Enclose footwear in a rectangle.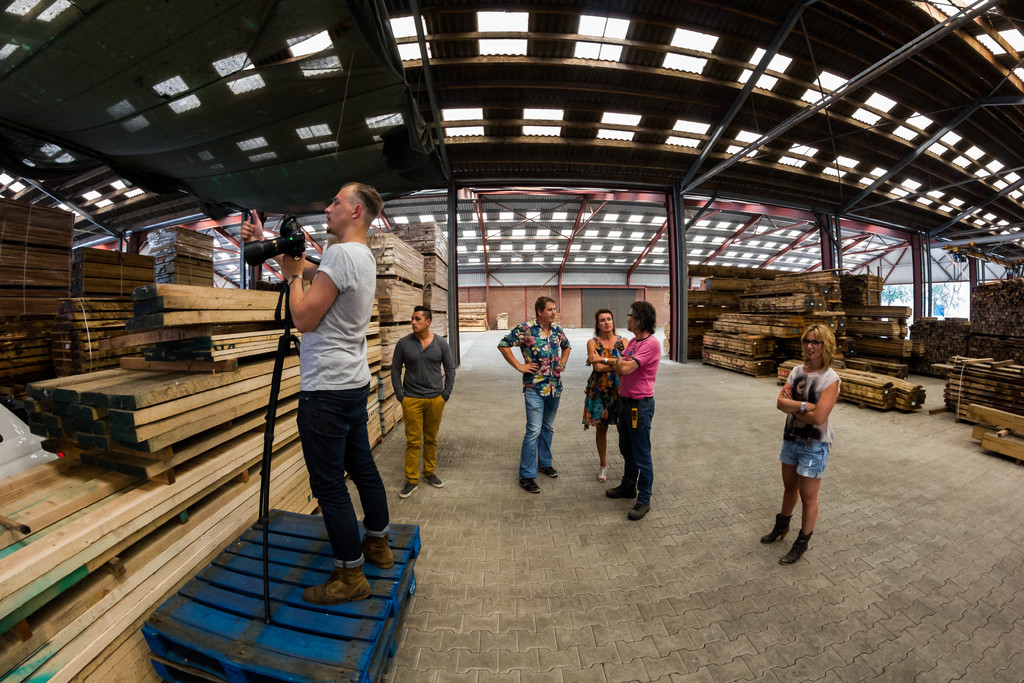
box=[536, 463, 557, 479].
